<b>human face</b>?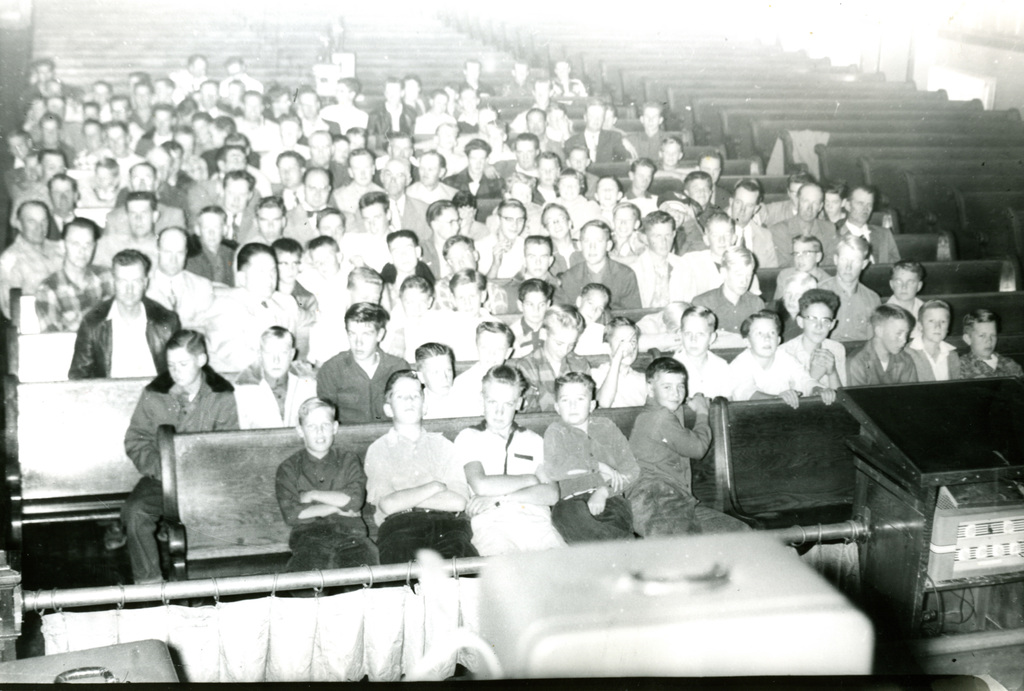
(x1=631, y1=165, x2=656, y2=192)
